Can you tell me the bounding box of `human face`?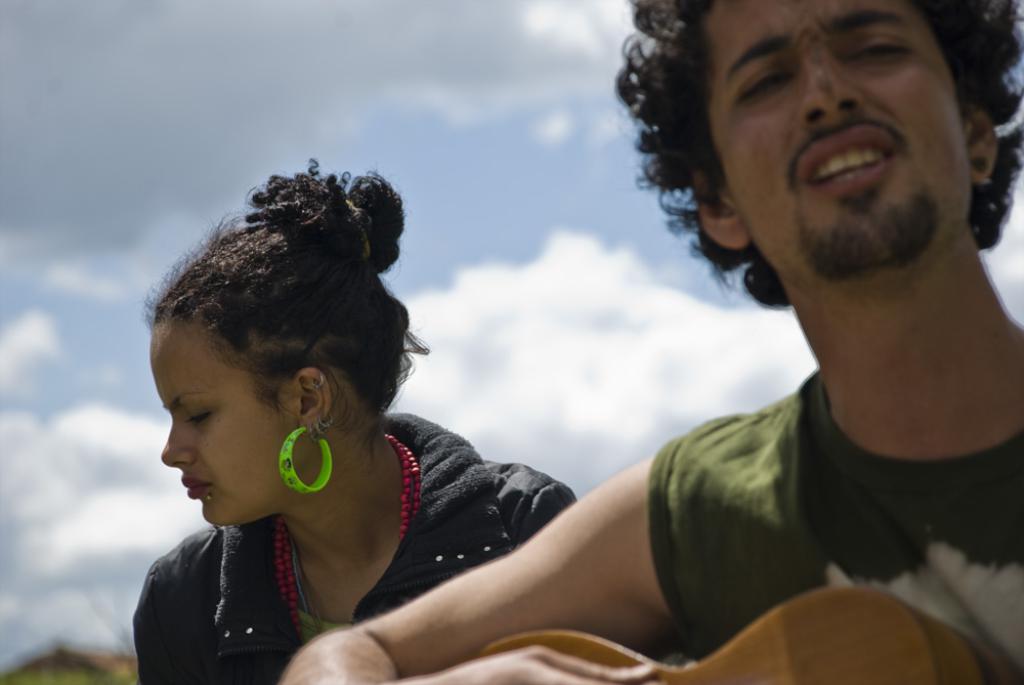
[x1=155, y1=325, x2=296, y2=532].
